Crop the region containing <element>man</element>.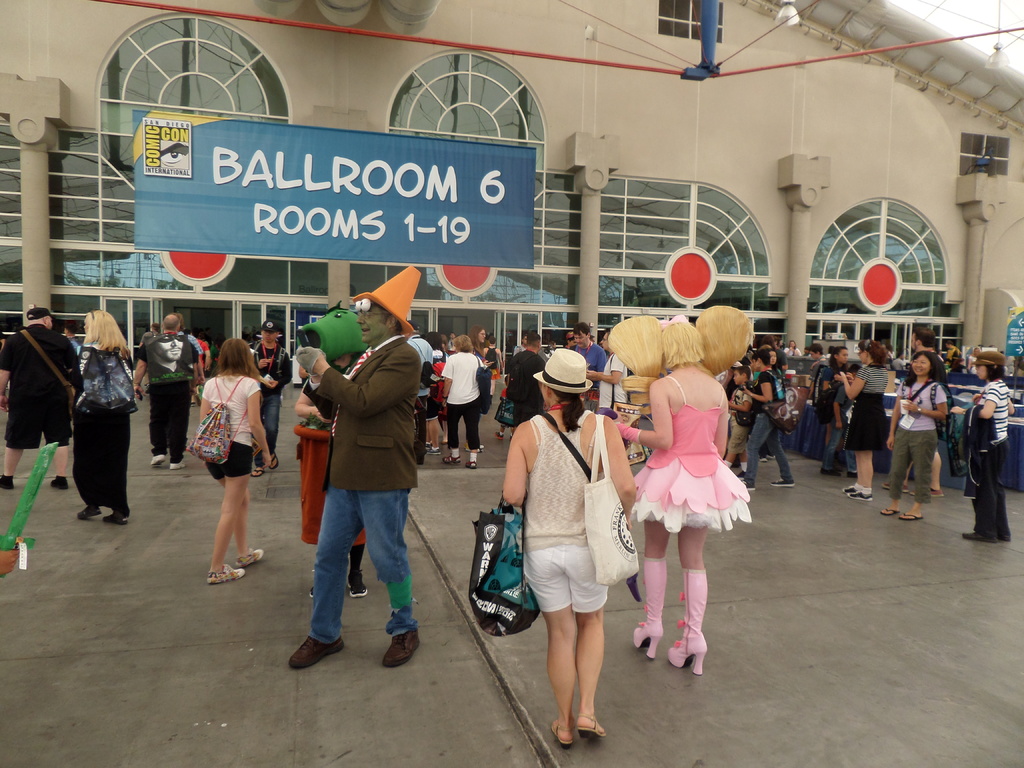
Crop region: box(196, 335, 207, 393).
